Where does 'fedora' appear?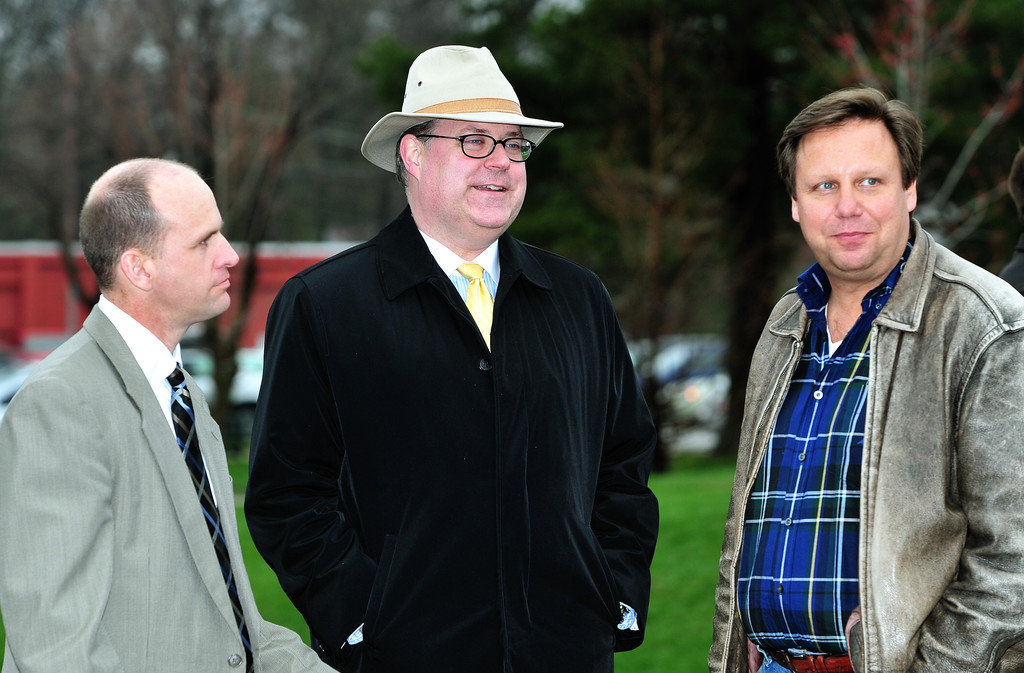
Appears at l=356, t=42, r=567, b=173.
